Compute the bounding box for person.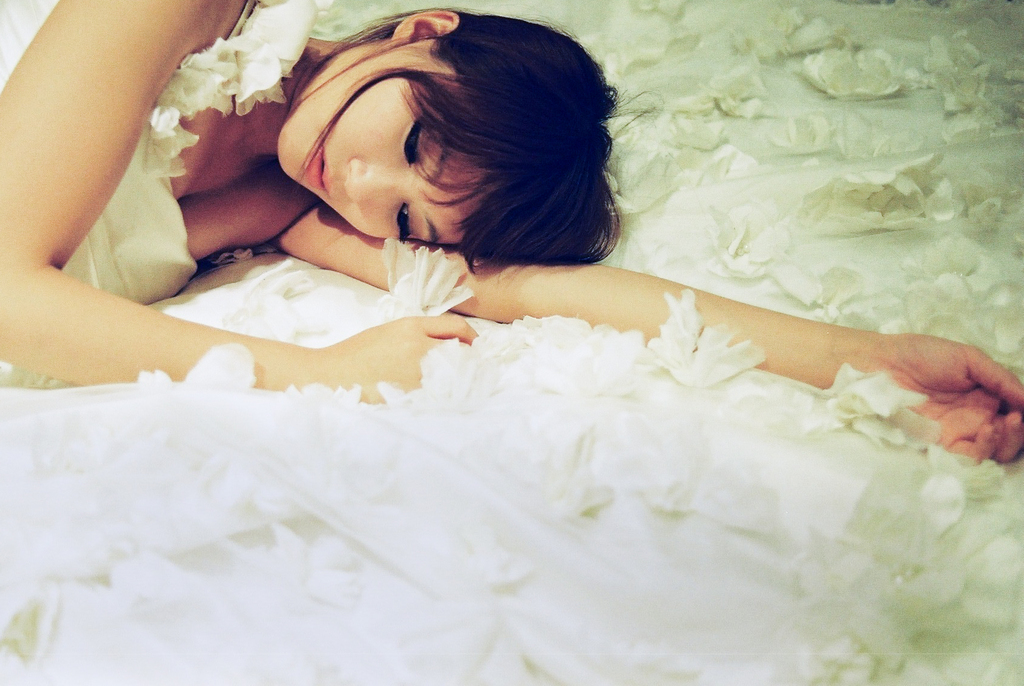
region(0, 0, 1023, 463).
